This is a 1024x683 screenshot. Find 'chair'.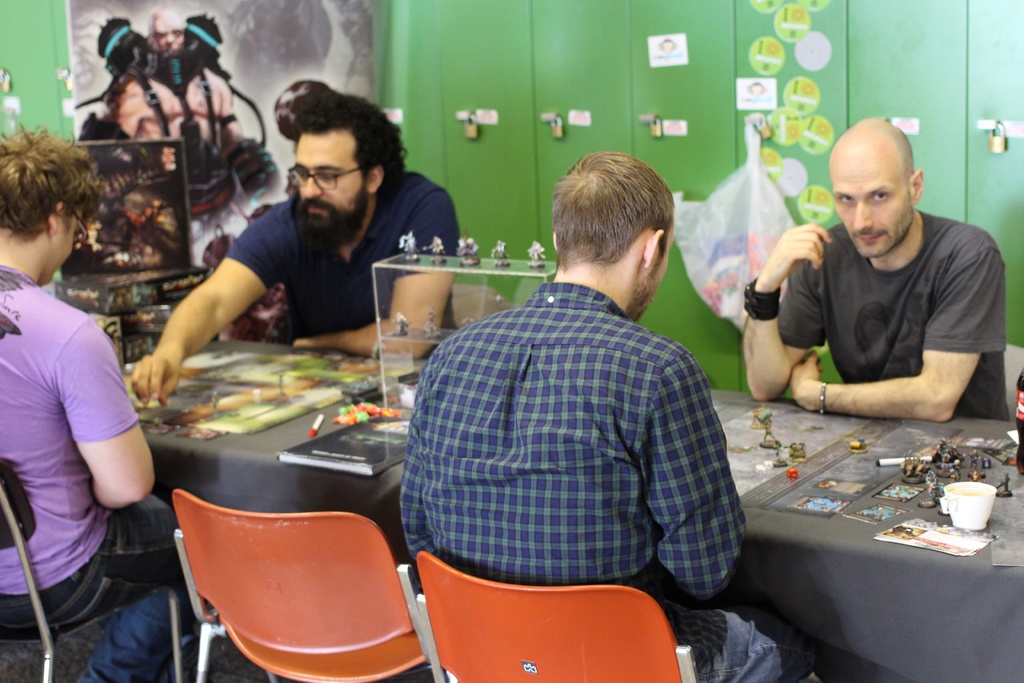
Bounding box: bbox=(0, 459, 185, 682).
